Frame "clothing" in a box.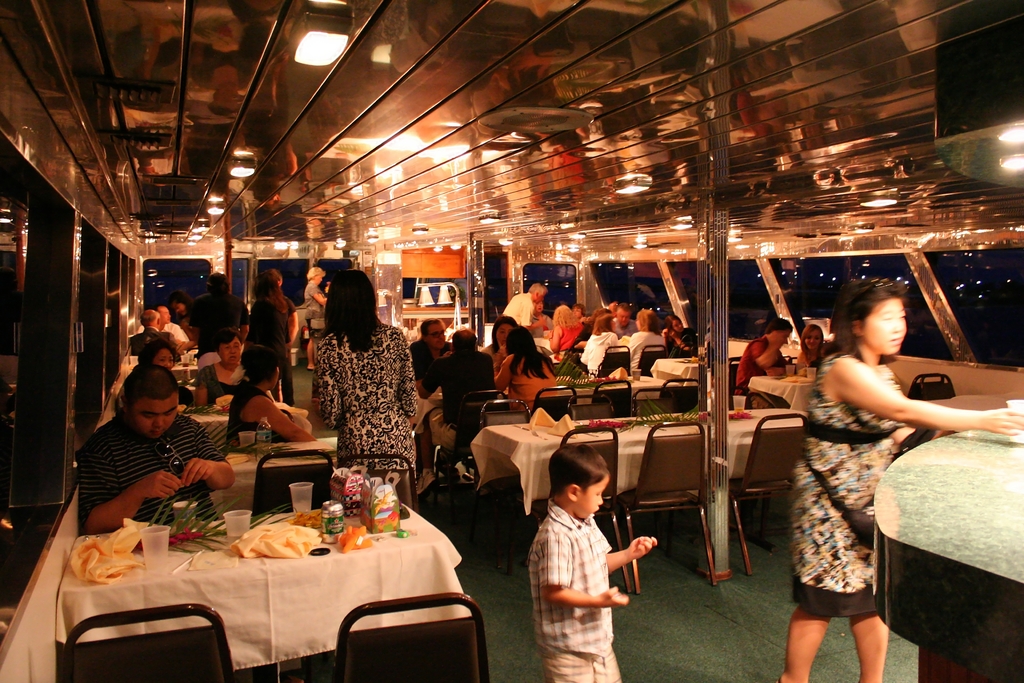
[left=305, top=279, right=330, bottom=325].
